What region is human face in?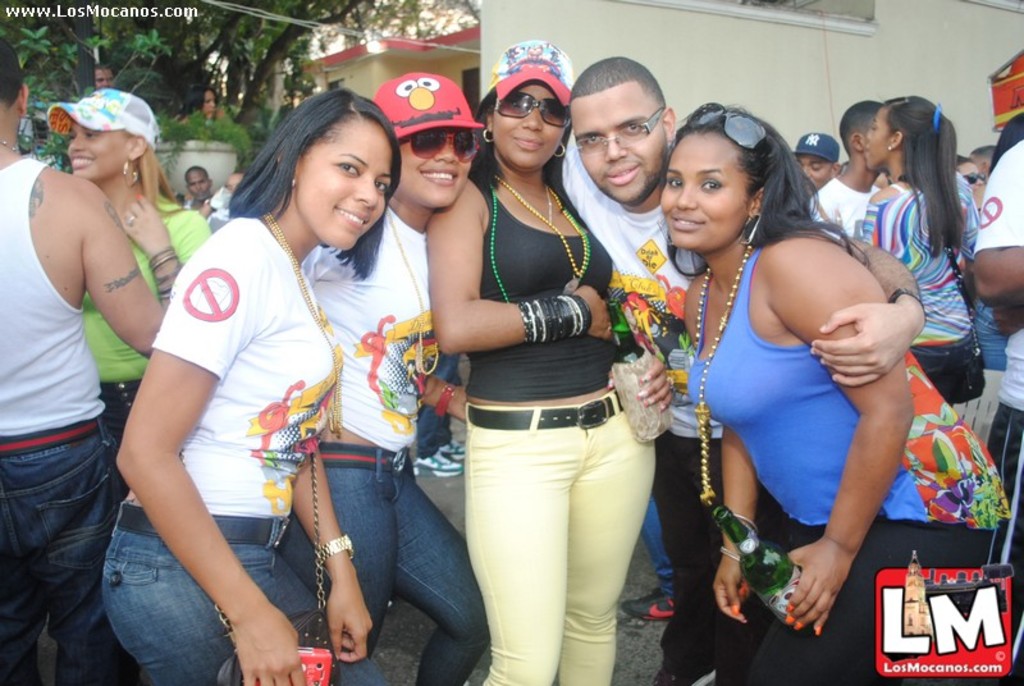
(581,74,669,203).
